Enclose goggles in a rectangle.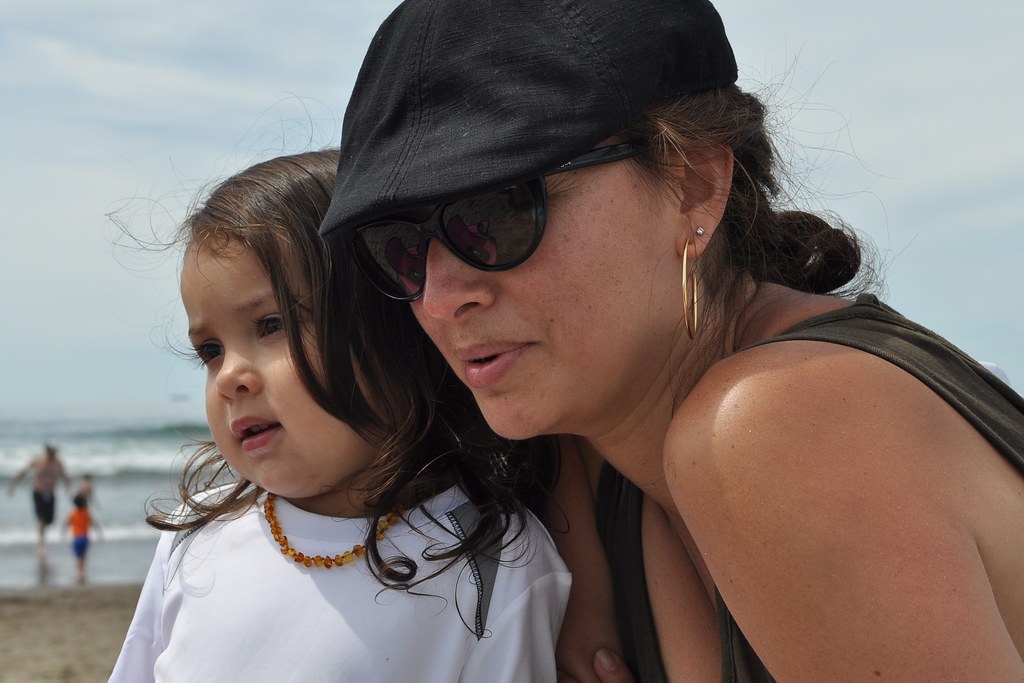
pyautogui.locateOnScreen(342, 140, 657, 302).
